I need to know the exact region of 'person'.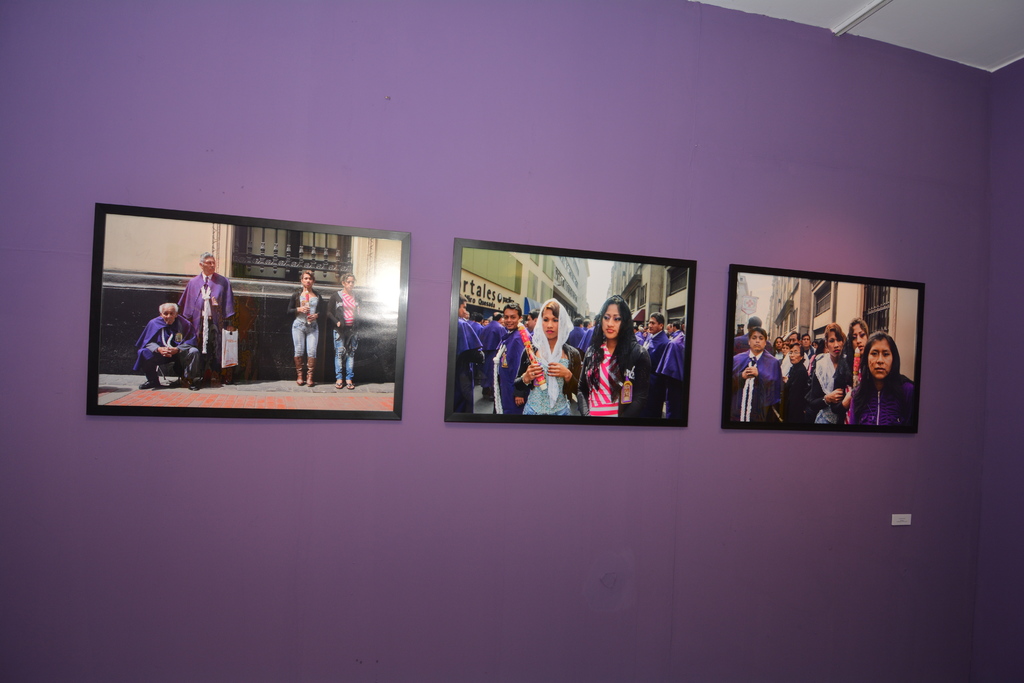
Region: BBox(591, 293, 642, 431).
